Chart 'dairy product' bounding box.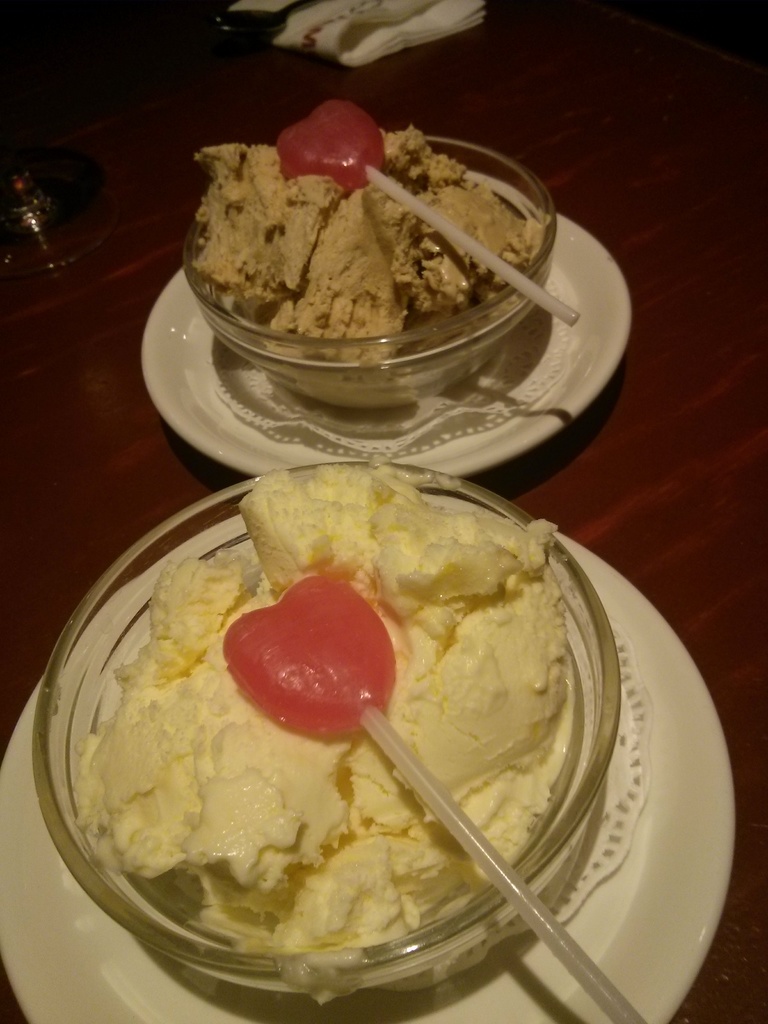
Charted: box(79, 471, 575, 954).
